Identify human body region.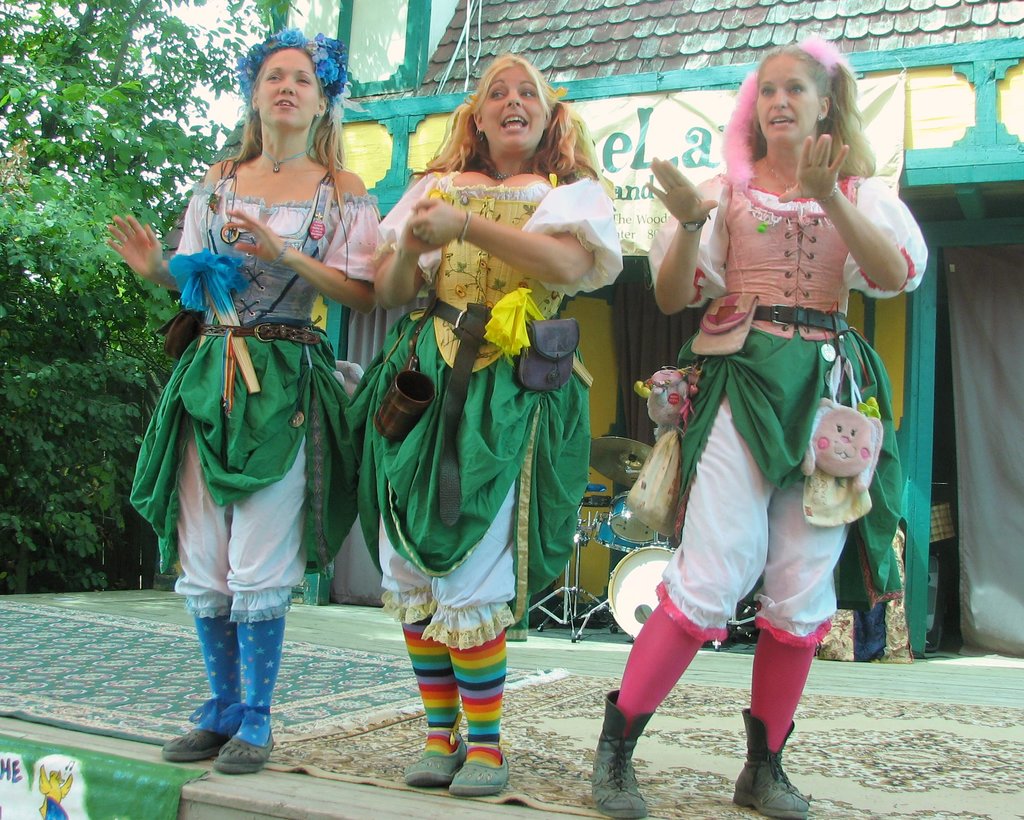
Region: [100,156,380,774].
